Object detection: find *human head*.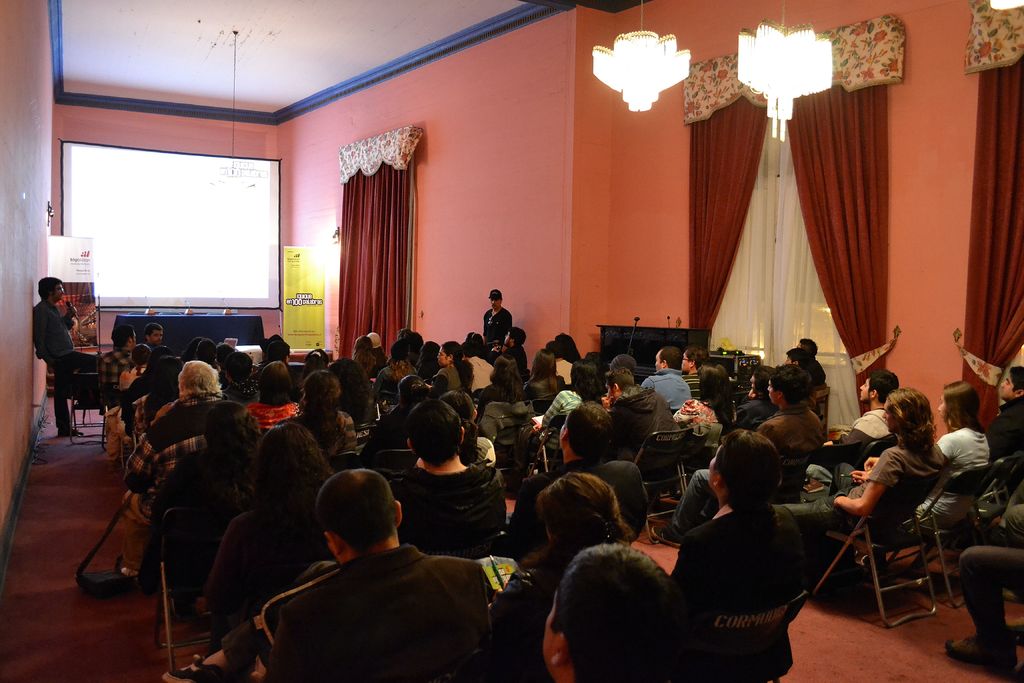
322:463:408:561.
